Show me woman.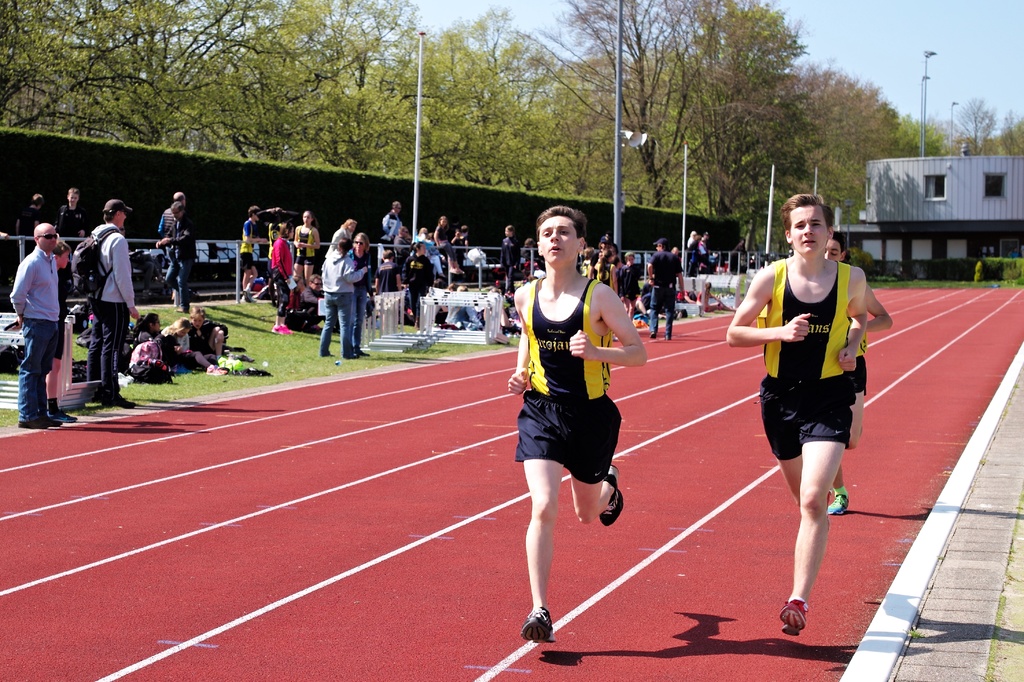
woman is here: <box>267,220,290,340</box>.
